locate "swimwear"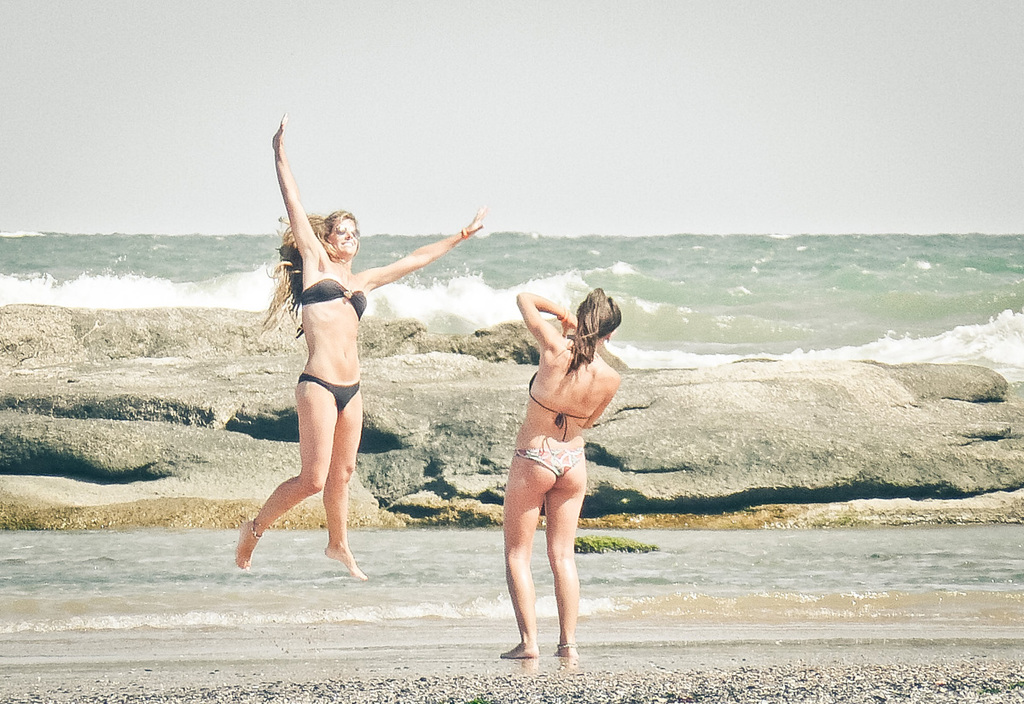
[left=299, top=377, right=363, bottom=413]
